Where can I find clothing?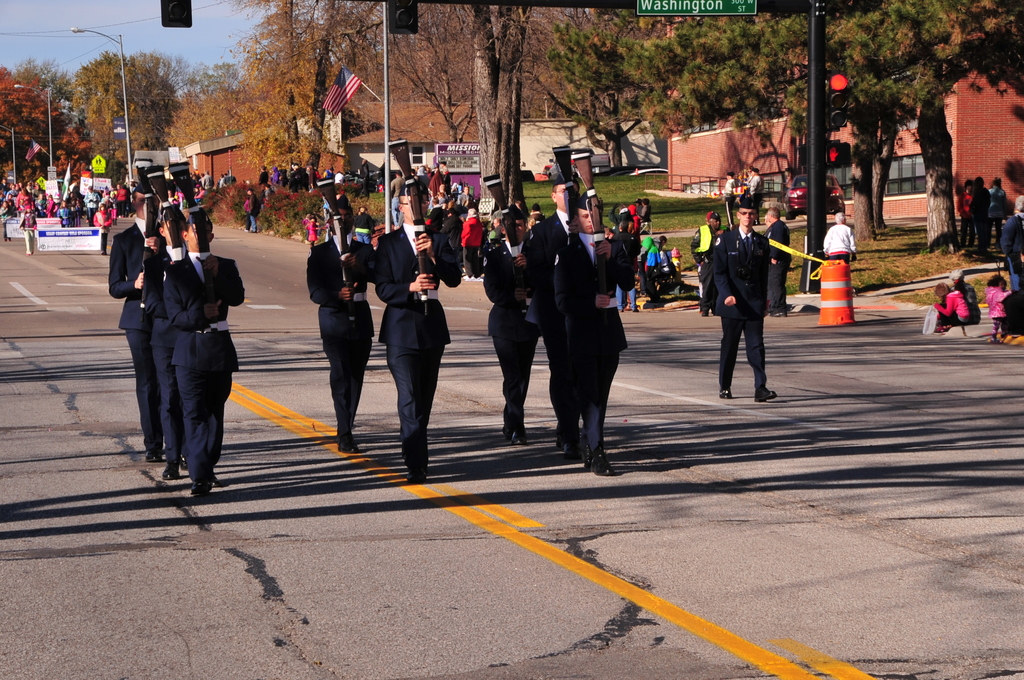
You can find it at Rect(692, 224, 724, 313).
